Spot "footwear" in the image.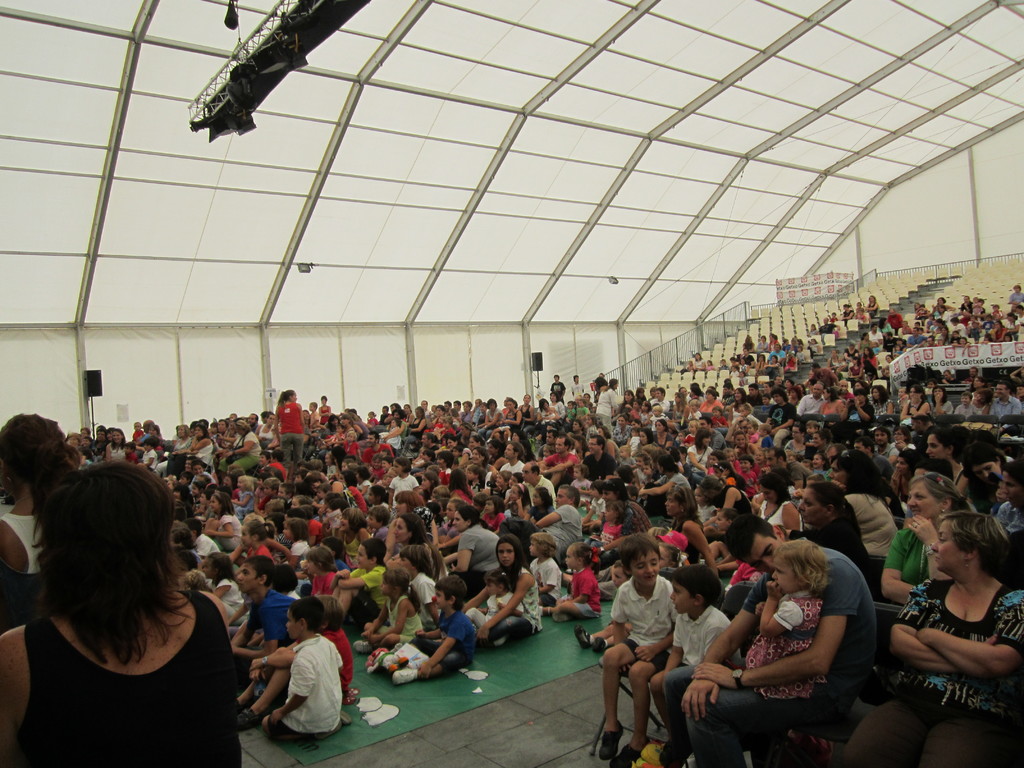
"footwear" found at region(355, 641, 374, 653).
